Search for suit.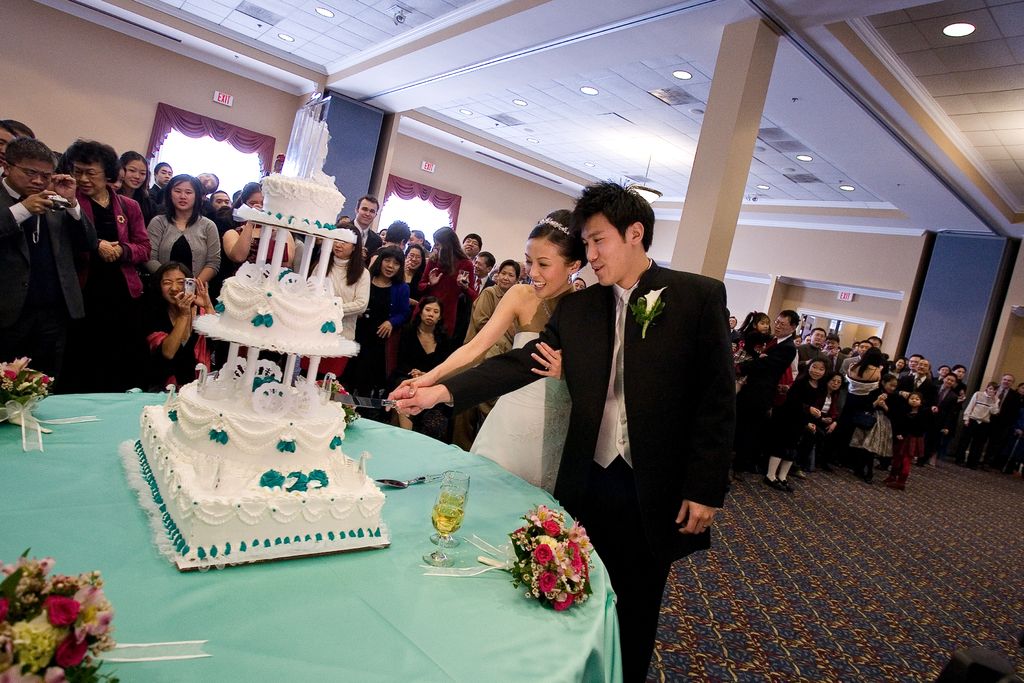
Found at rect(546, 197, 740, 635).
